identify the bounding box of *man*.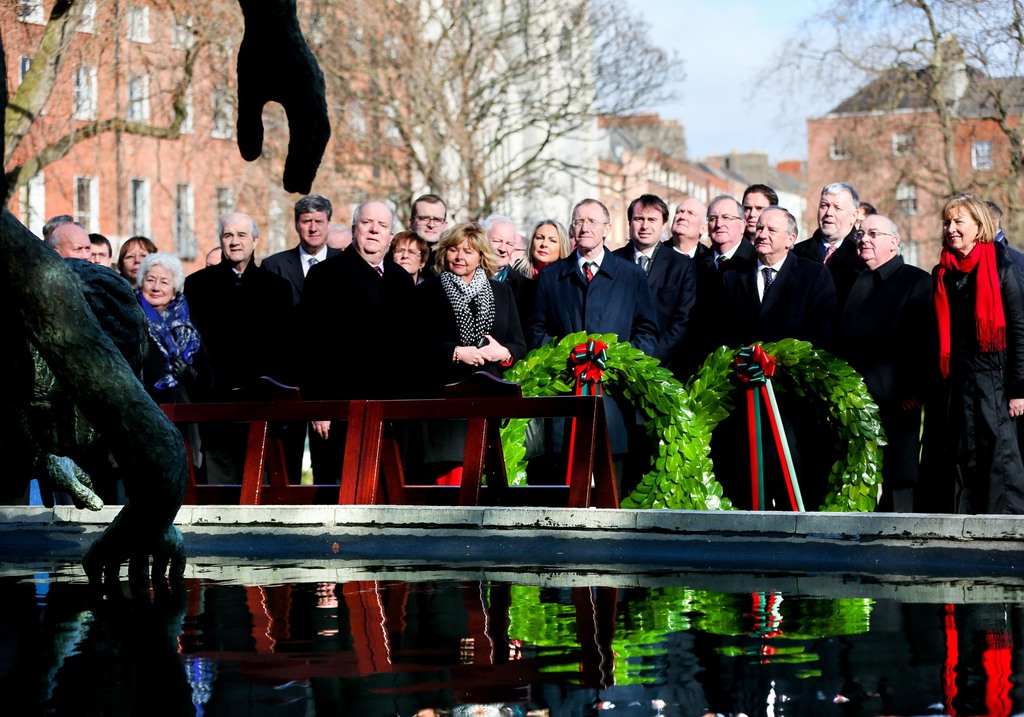
705/194/761/400.
